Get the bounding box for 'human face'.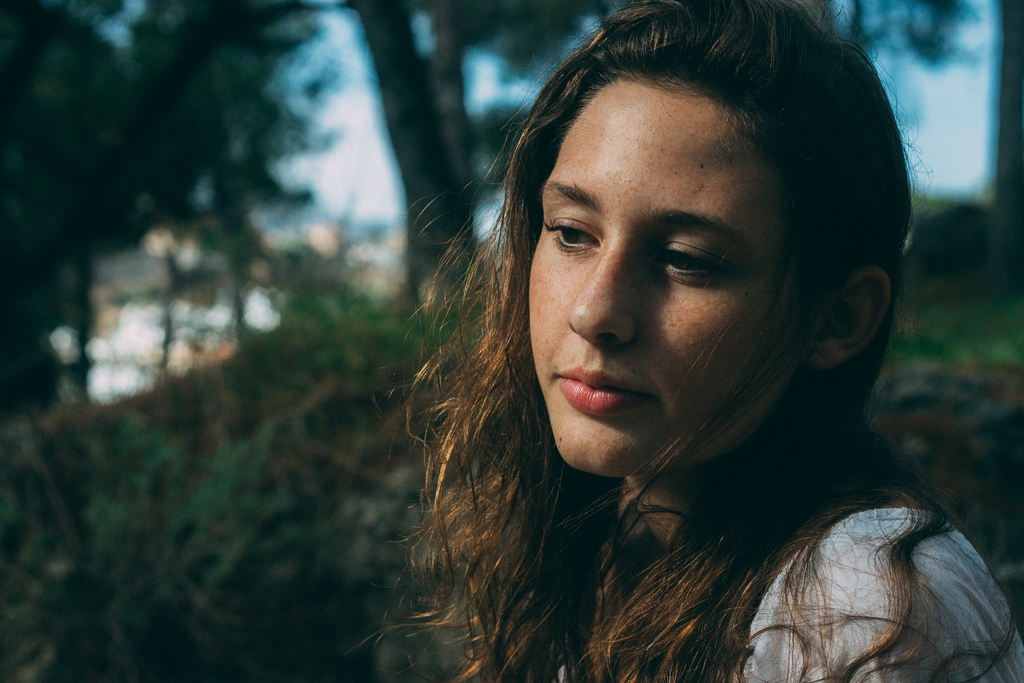
box(528, 78, 805, 475).
